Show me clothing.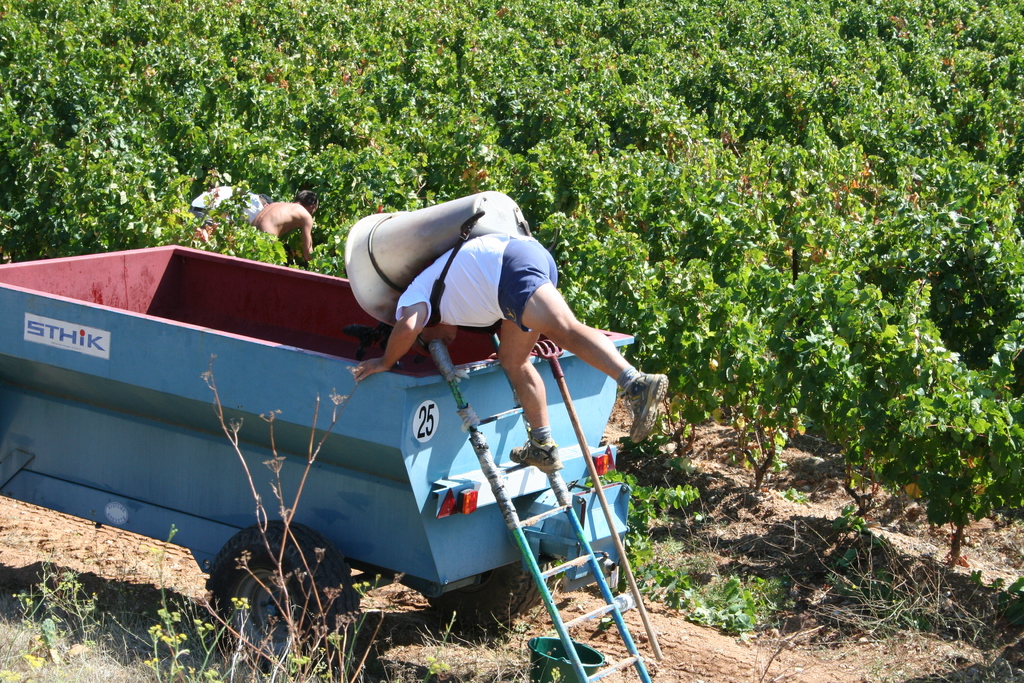
clothing is here: [395, 233, 560, 331].
